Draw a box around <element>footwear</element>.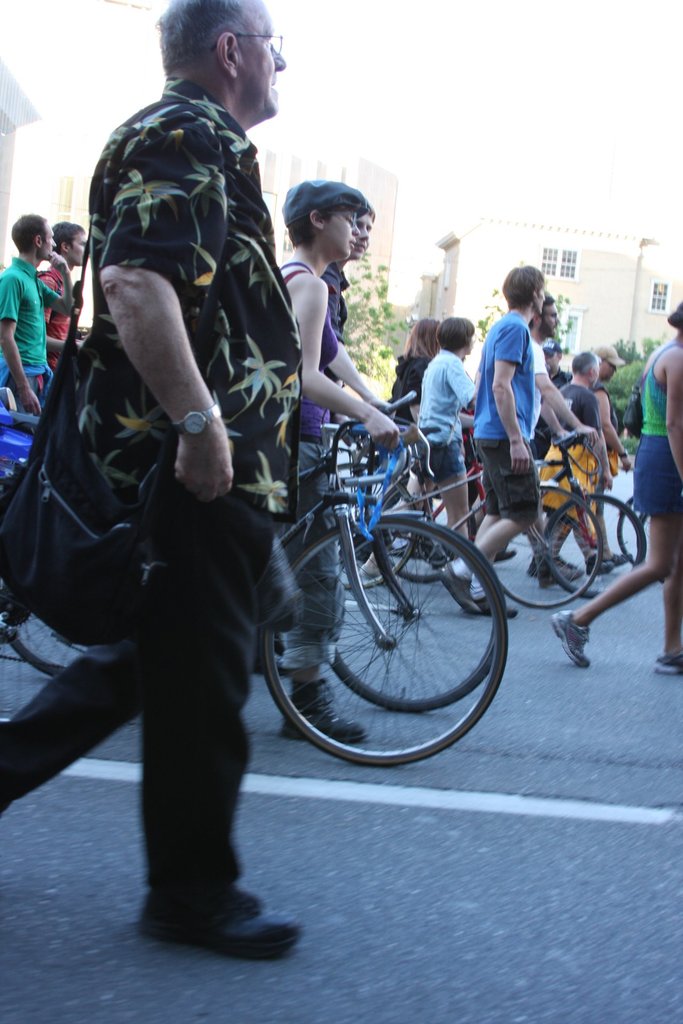
[x1=171, y1=892, x2=290, y2=957].
